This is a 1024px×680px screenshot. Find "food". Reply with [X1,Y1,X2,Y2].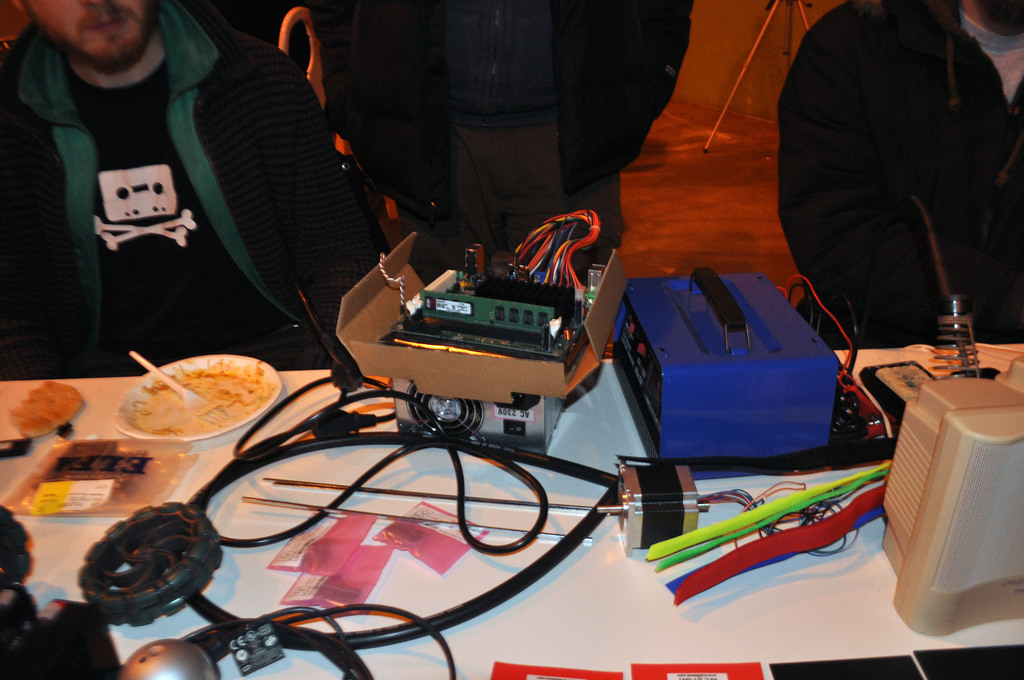
[10,378,90,441].
